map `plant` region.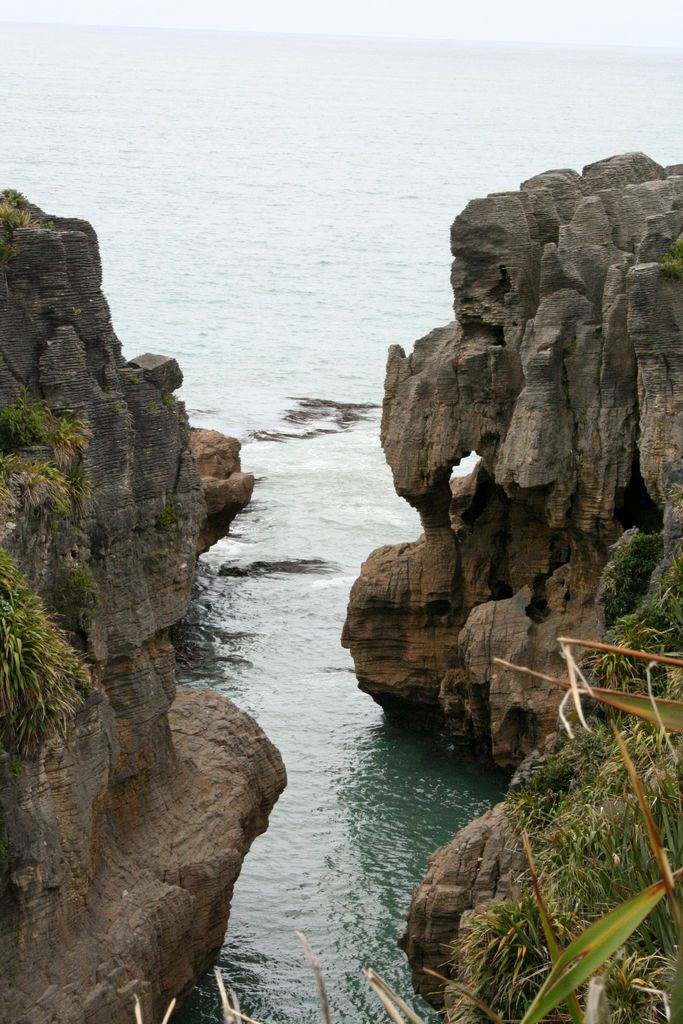
Mapped to (660,481,682,513).
